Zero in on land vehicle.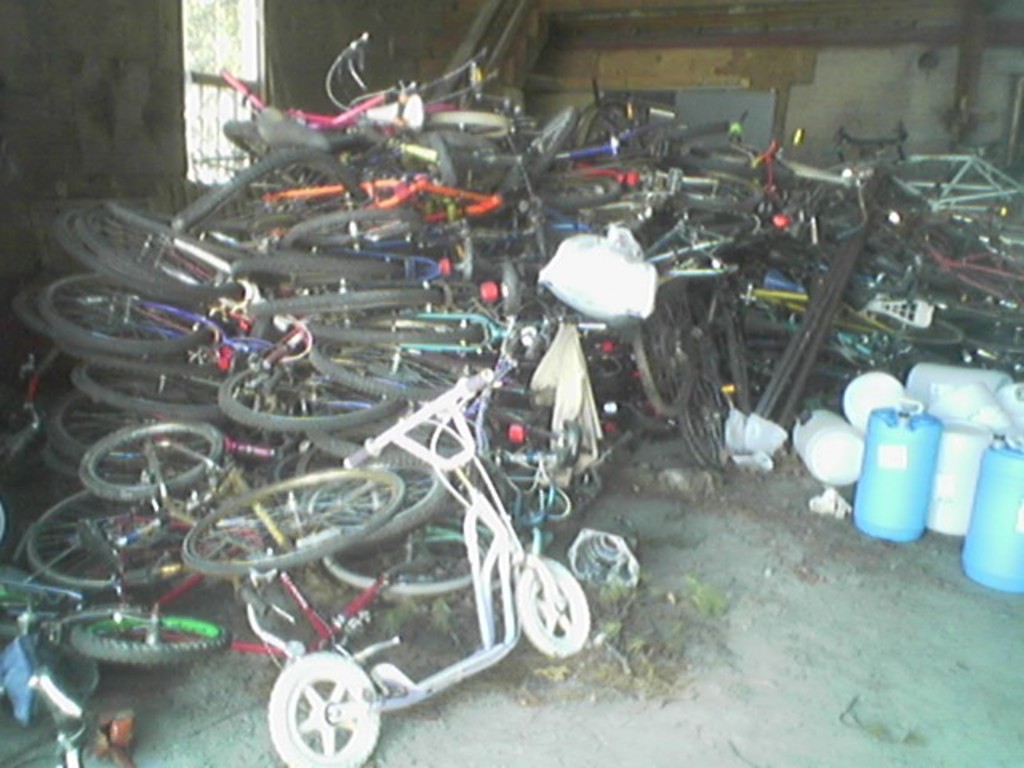
Zeroed in: {"x1": 266, "y1": 376, "x2": 595, "y2": 766}.
